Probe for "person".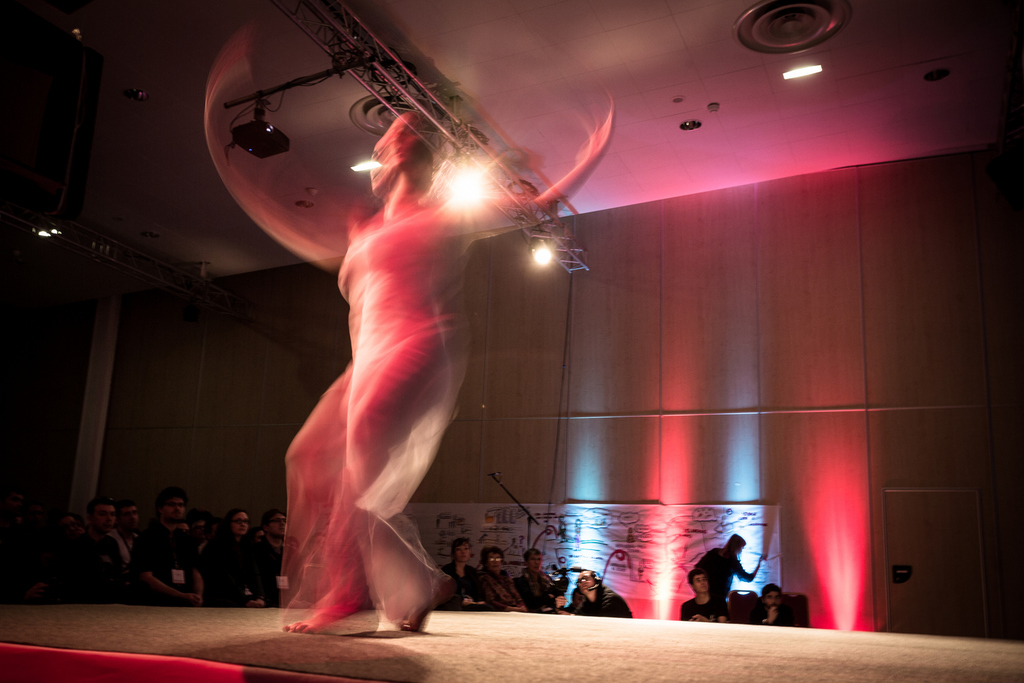
Probe result: bbox=[694, 538, 759, 604].
